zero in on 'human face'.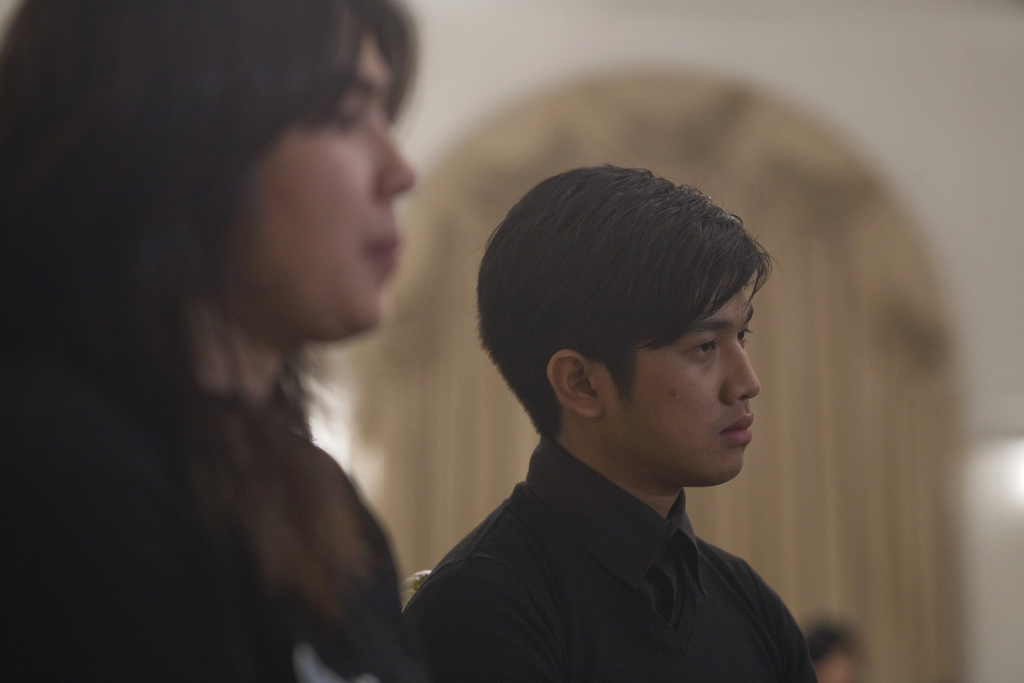
Zeroed in: pyautogui.locateOnScreen(598, 273, 767, 482).
